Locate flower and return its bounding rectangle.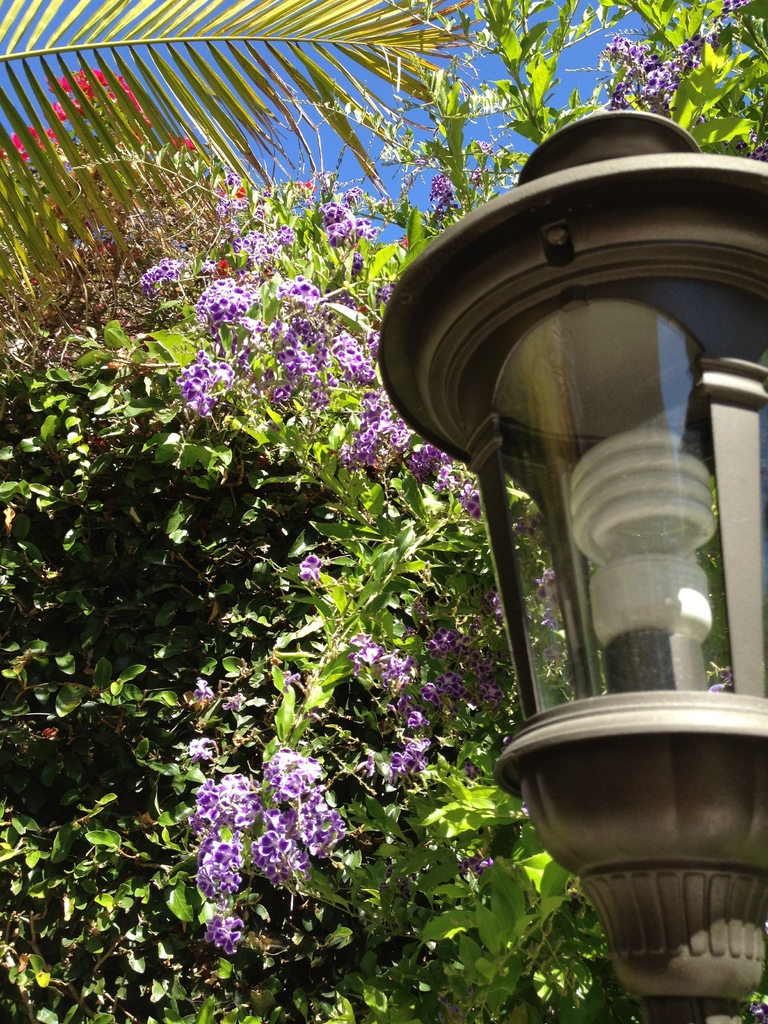
bbox=[709, 668, 733, 691].
